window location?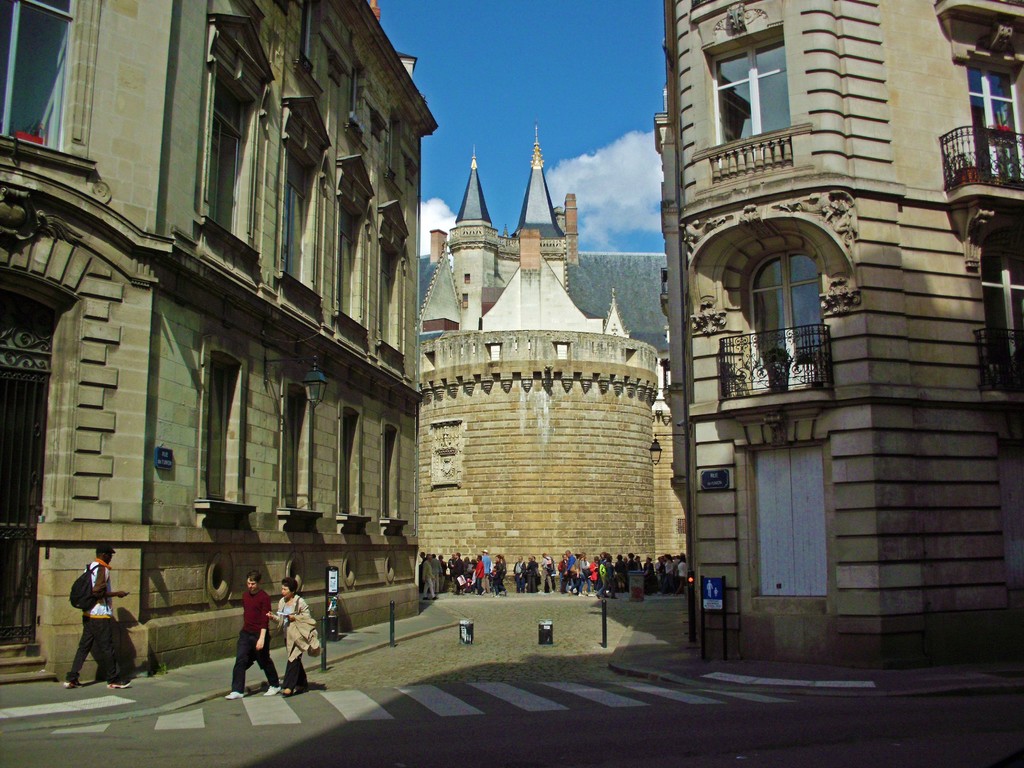
276:97:337:317
